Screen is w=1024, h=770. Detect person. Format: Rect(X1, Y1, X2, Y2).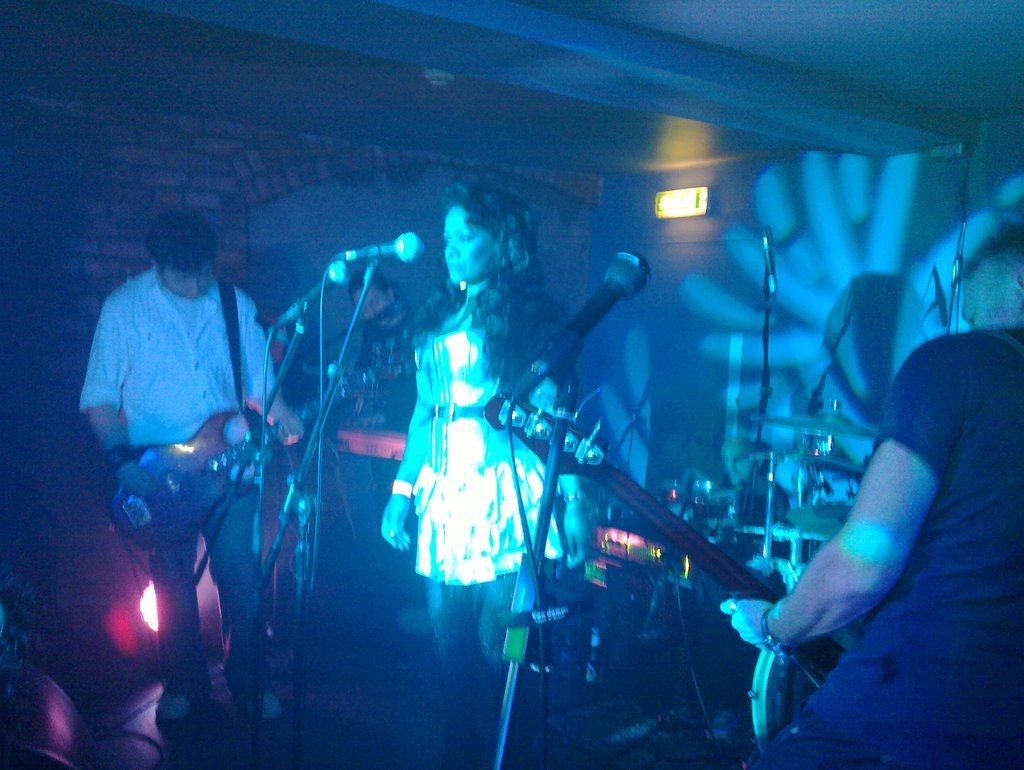
Rect(723, 218, 1023, 769).
